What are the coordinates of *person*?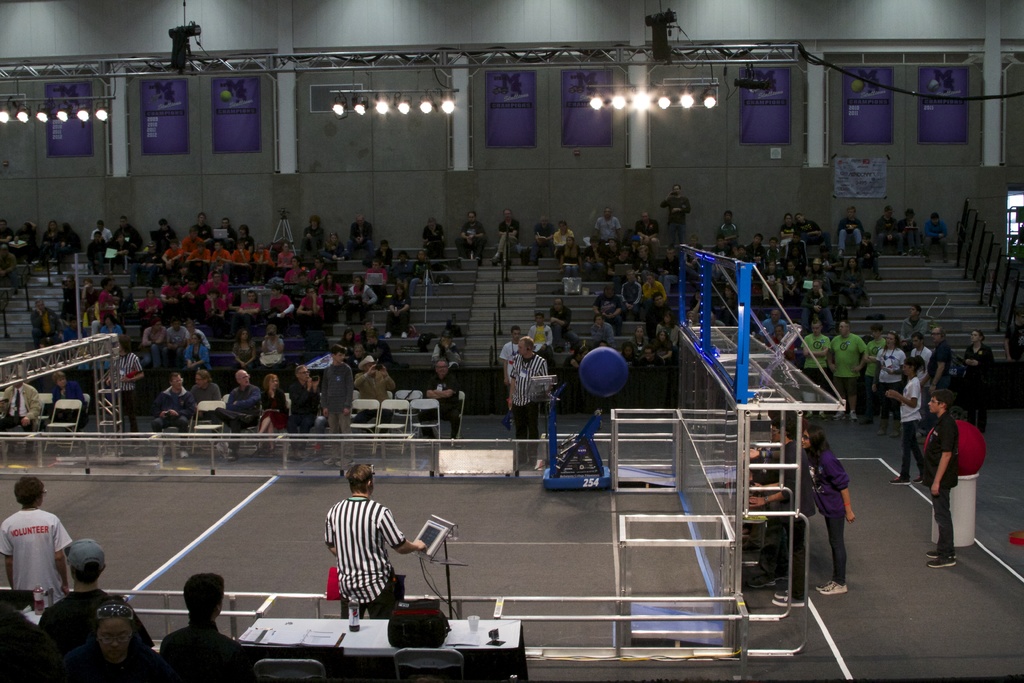
610/245/634/277.
